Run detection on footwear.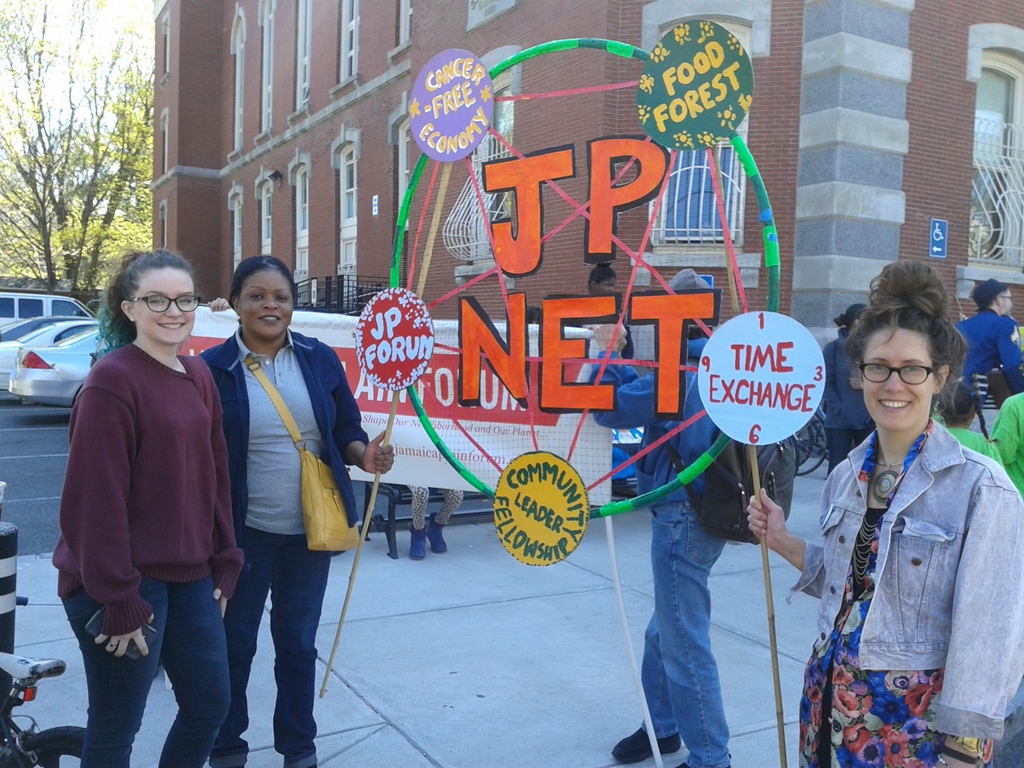
Result: l=411, t=525, r=427, b=560.
